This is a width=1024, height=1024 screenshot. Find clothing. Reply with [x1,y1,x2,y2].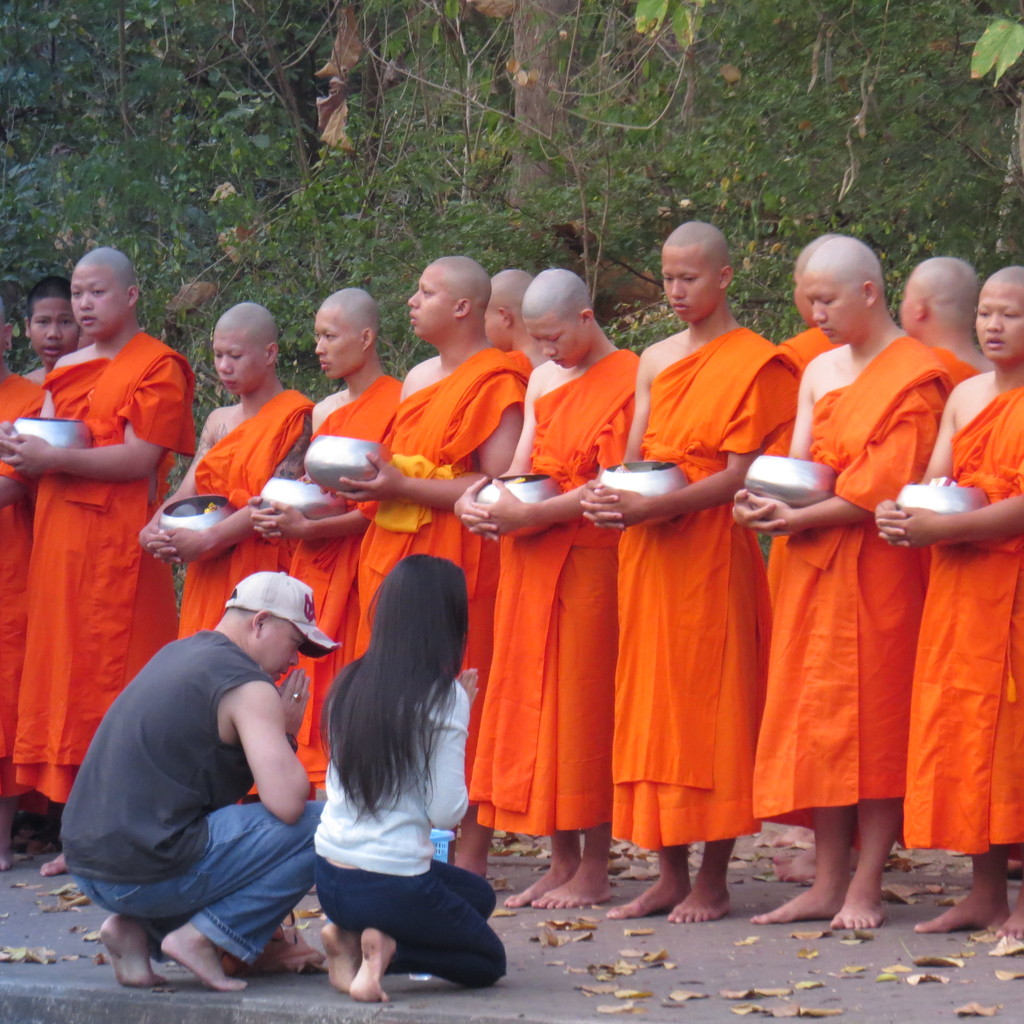
[352,344,544,825].
